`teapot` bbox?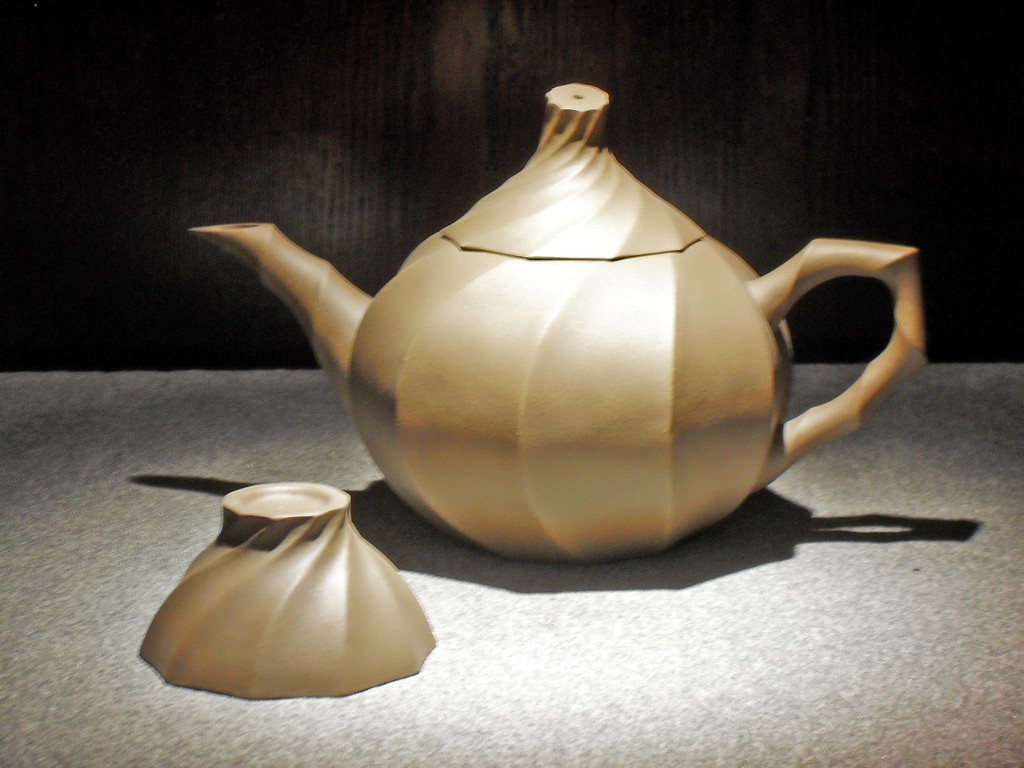
bbox(187, 81, 926, 564)
